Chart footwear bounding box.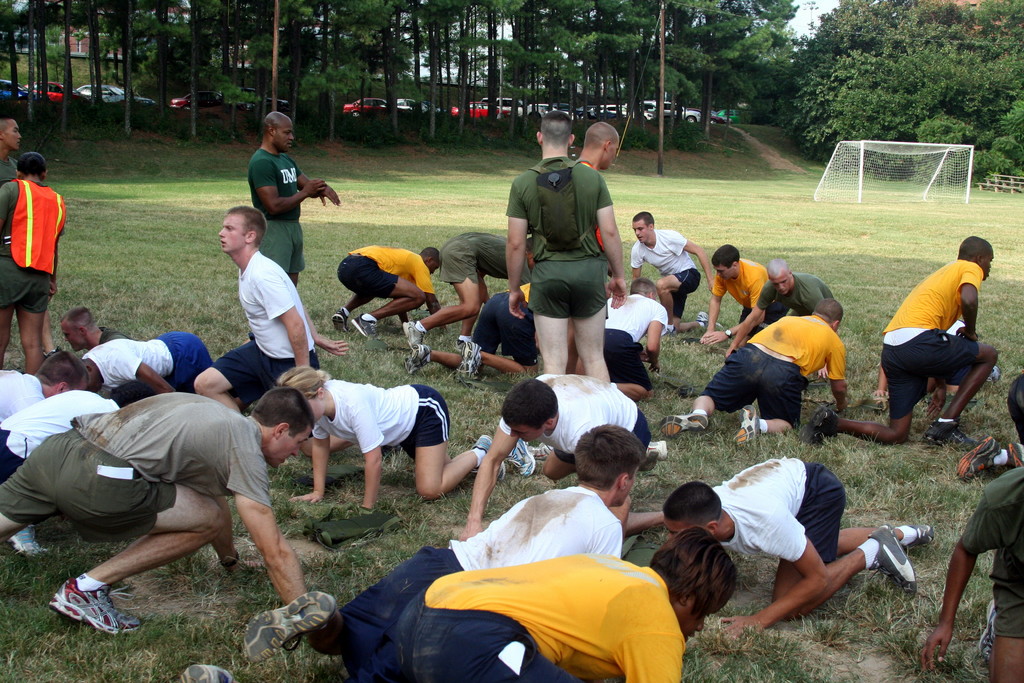
Charted: BBox(470, 434, 506, 484).
